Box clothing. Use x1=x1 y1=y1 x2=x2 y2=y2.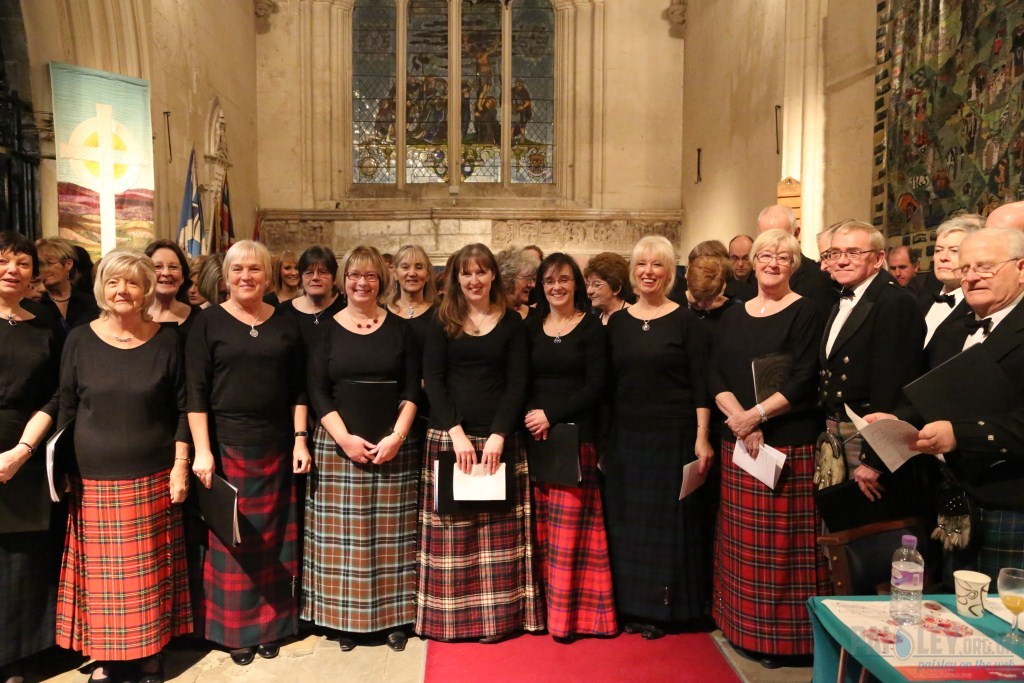
x1=913 y1=294 x2=1023 y2=591.
